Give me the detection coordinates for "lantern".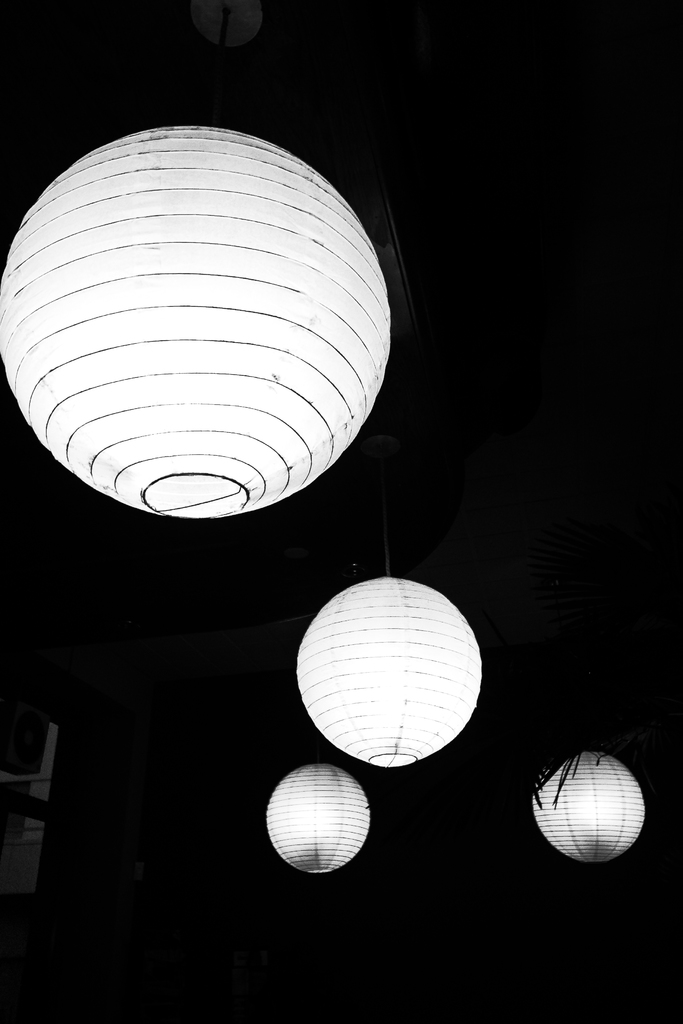
[267, 760, 375, 872].
